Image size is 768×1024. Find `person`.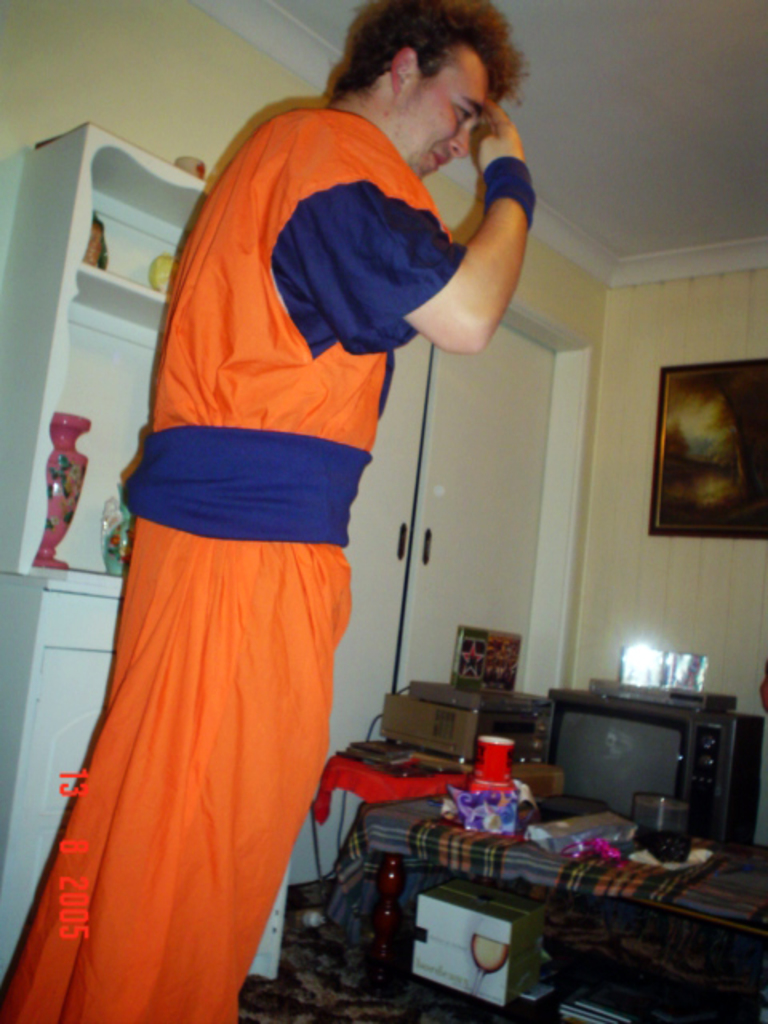
detection(107, 37, 552, 971).
